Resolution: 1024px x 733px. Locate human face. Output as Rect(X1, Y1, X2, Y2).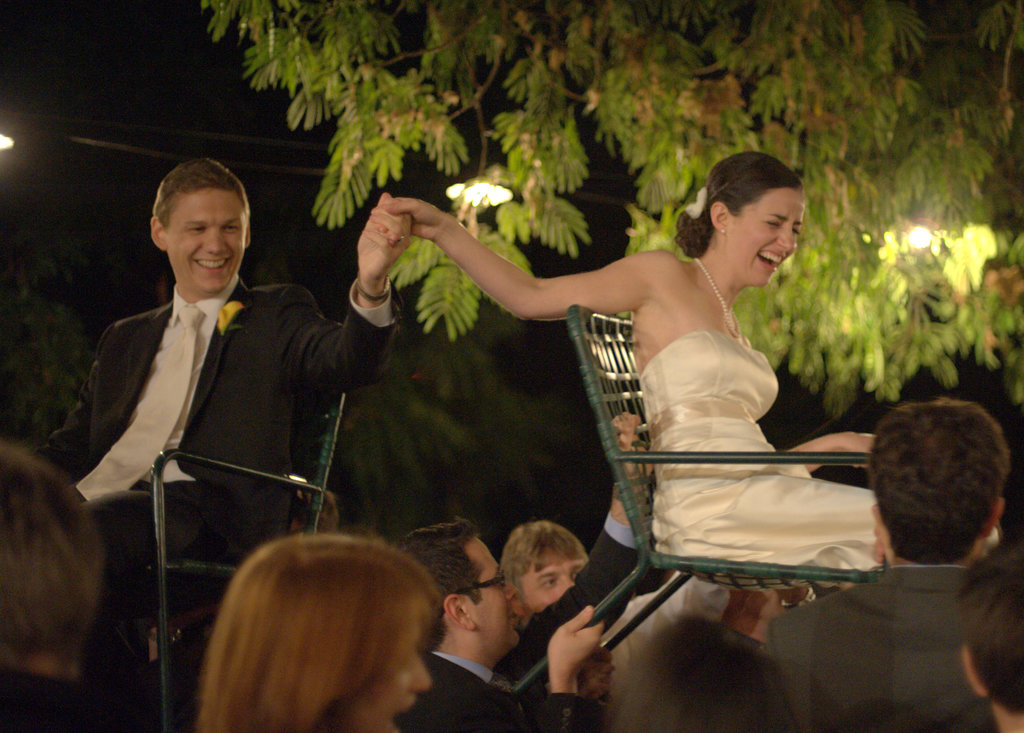
Rect(524, 549, 587, 609).
